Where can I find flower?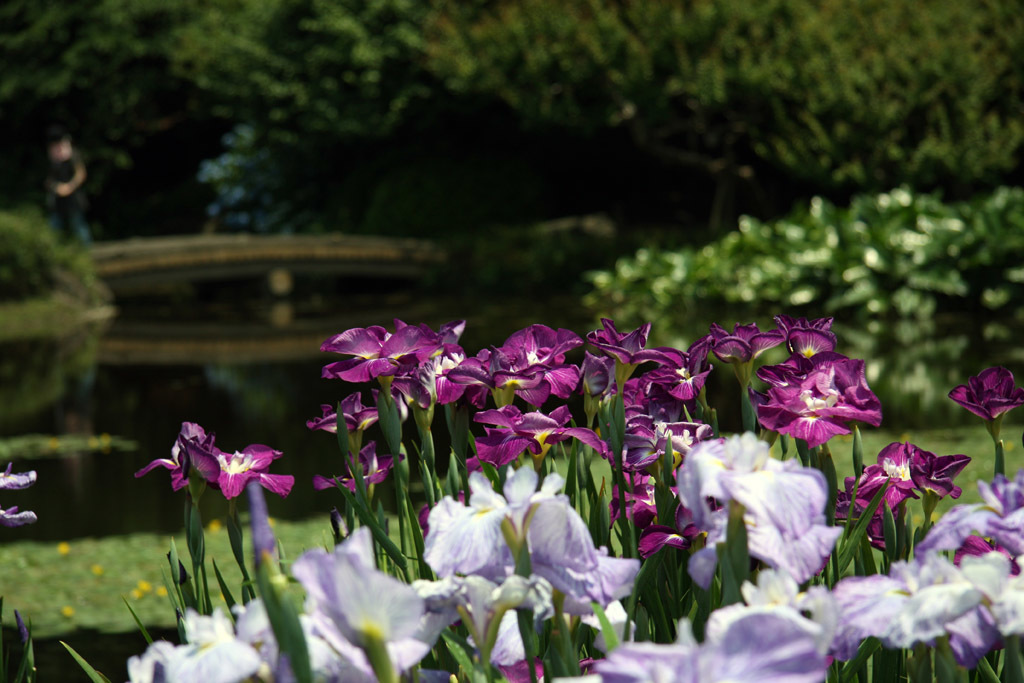
You can find it at 408/575/553/663.
